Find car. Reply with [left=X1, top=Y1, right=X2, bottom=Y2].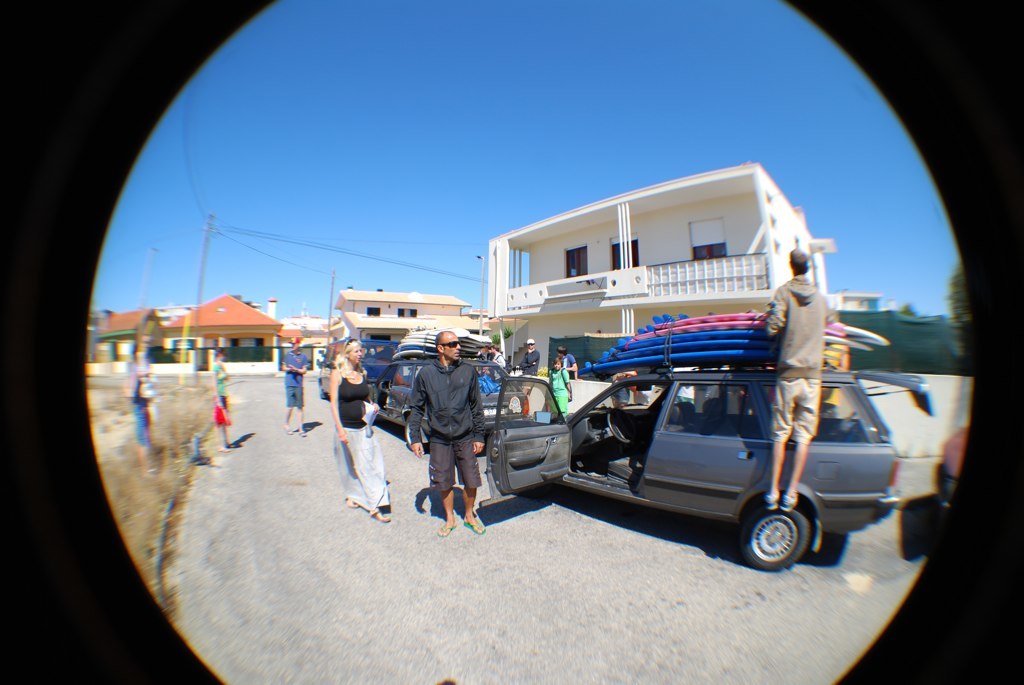
[left=315, top=337, right=397, bottom=400].
